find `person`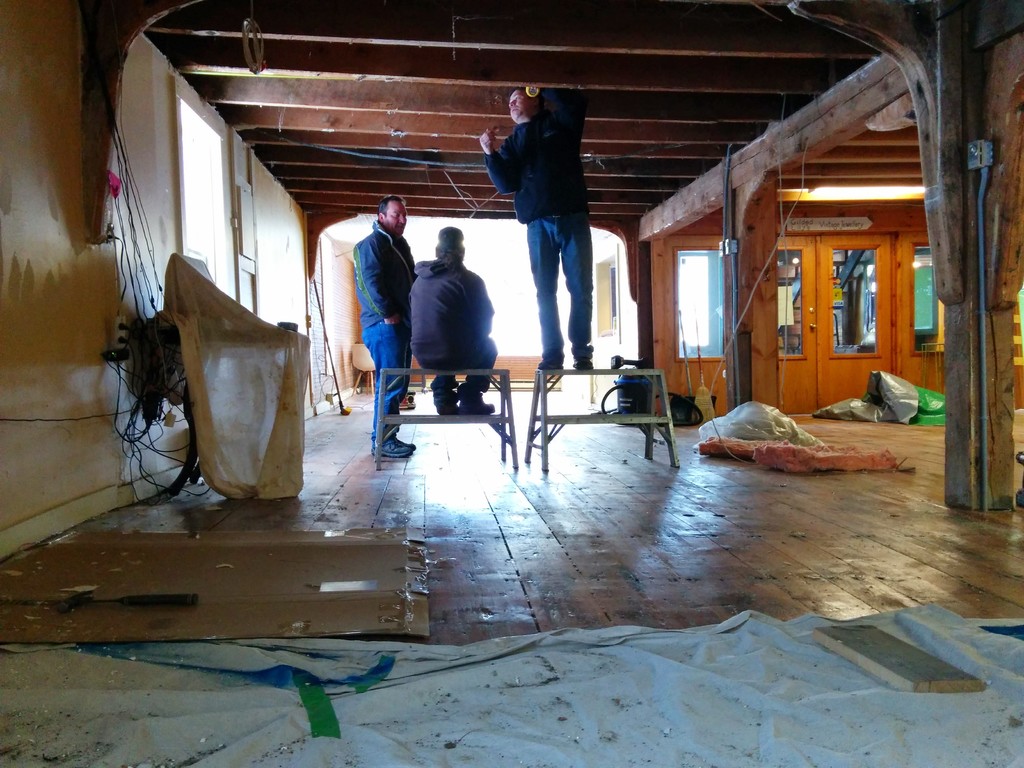
355, 195, 418, 456
